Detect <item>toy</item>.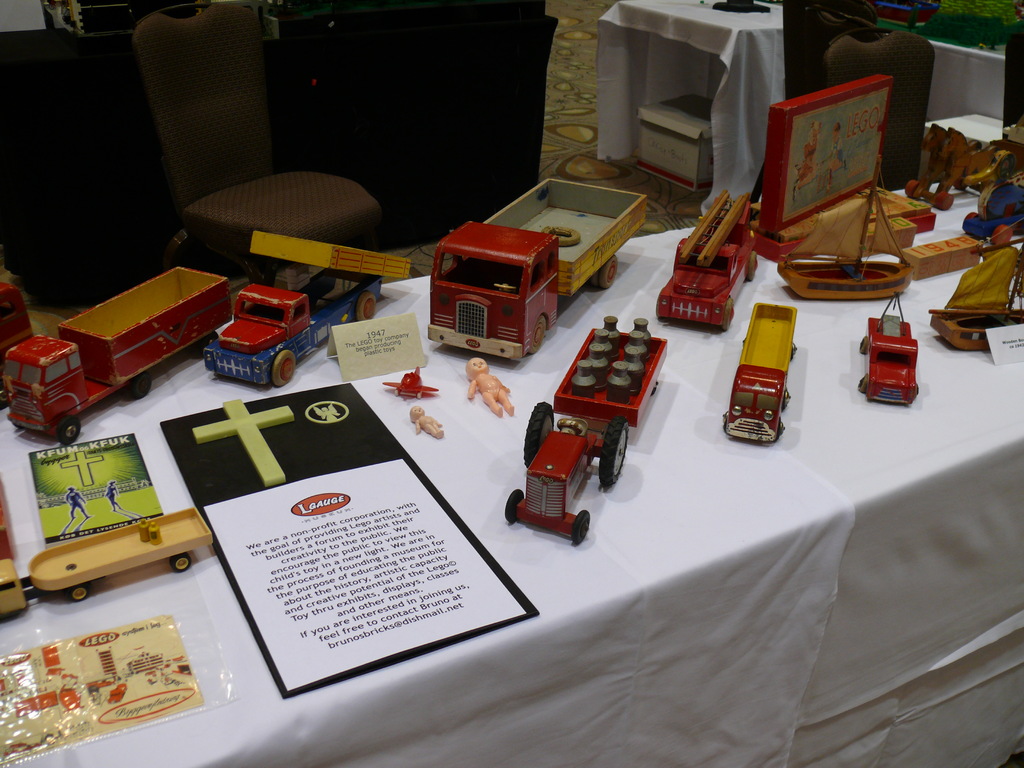
Detected at [x1=465, y1=358, x2=513, y2=417].
